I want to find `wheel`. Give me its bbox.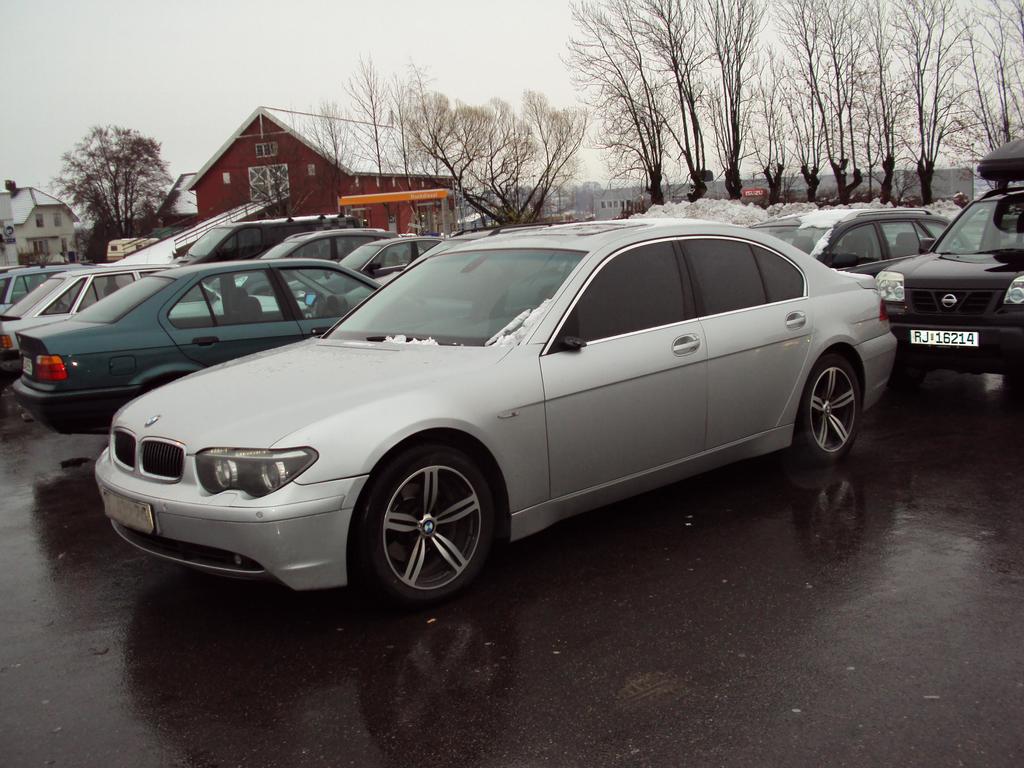
(left=358, top=447, right=498, bottom=595).
